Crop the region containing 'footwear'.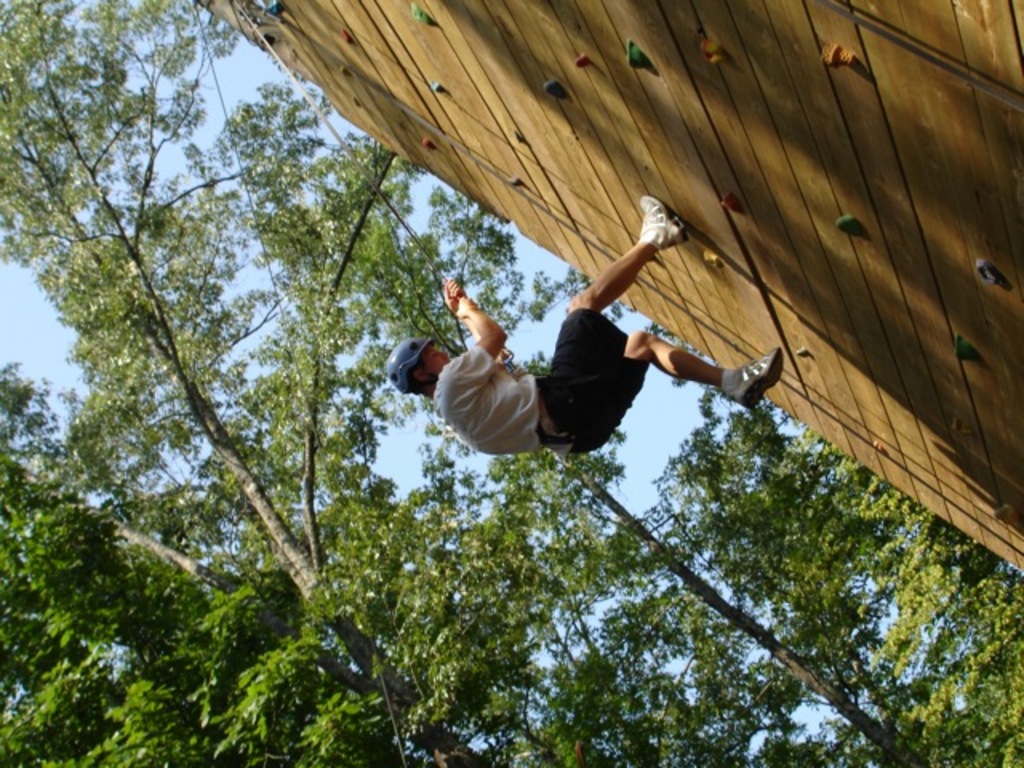
Crop region: Rect(637, 190, 690, 253).
